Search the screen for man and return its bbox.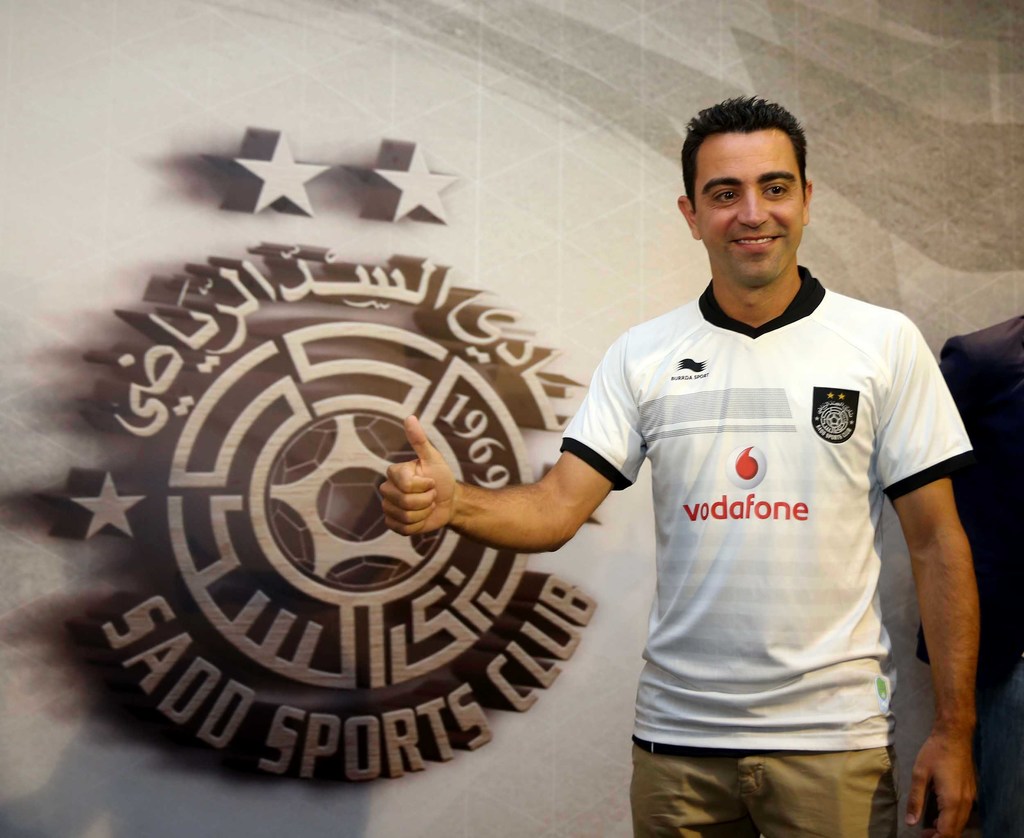
Found: 472, 89, 984, 820.
